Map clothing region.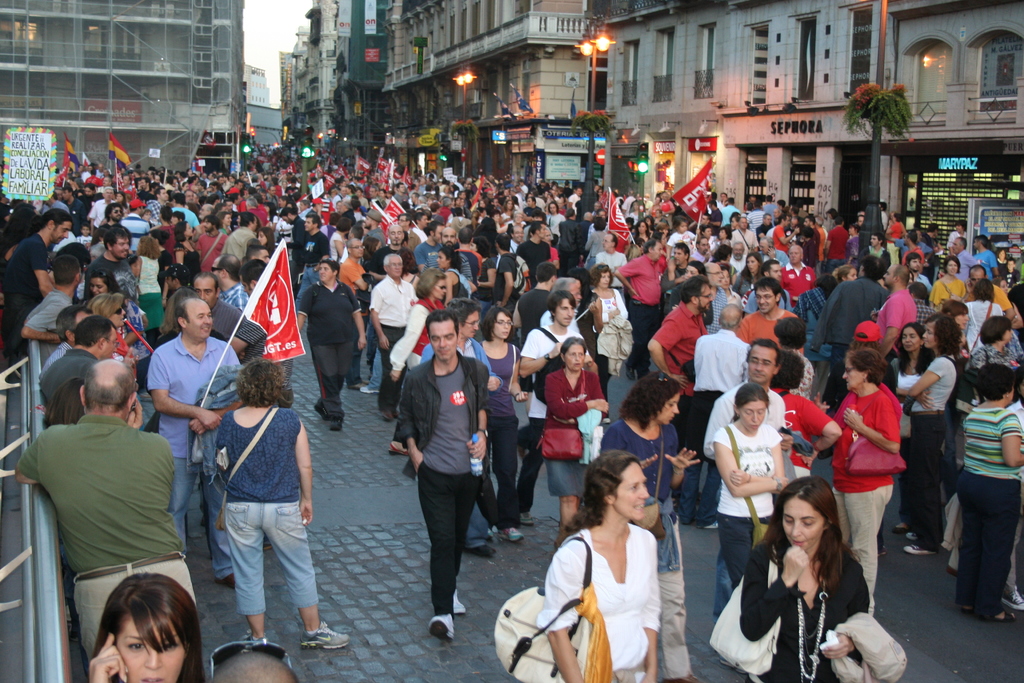
Mapped to 881, 293, 921, 352.
